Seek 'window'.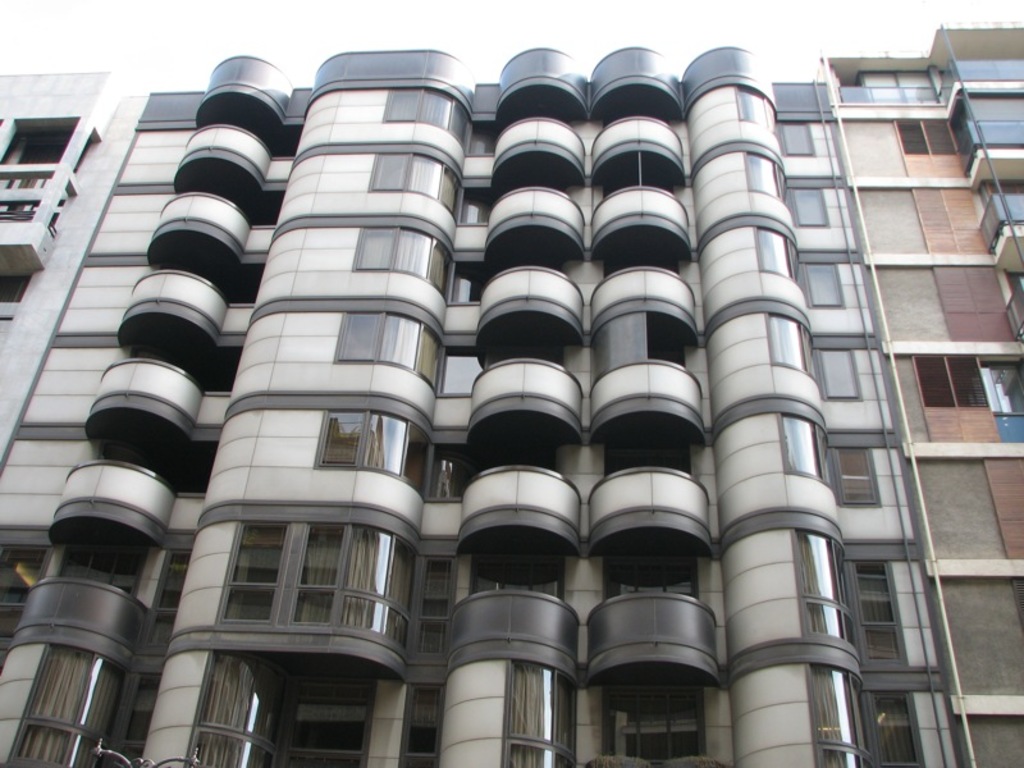
(219, 527, 415, 650).
